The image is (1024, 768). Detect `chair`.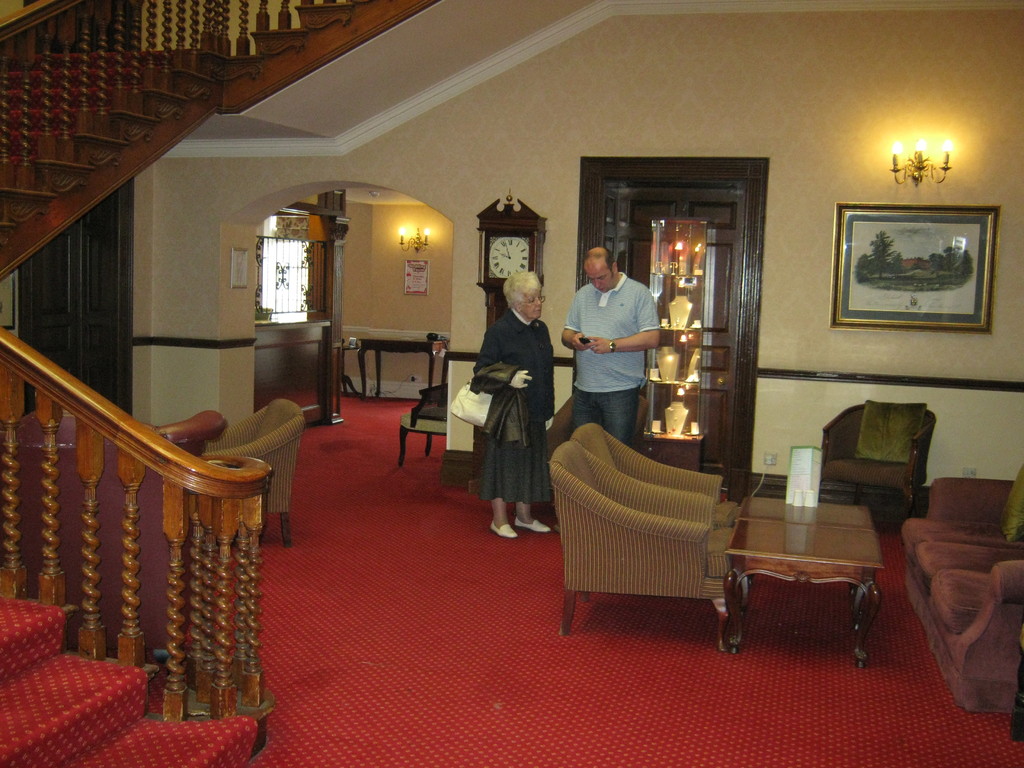
Detection: <region>153, 406, 226, 464</region>.
